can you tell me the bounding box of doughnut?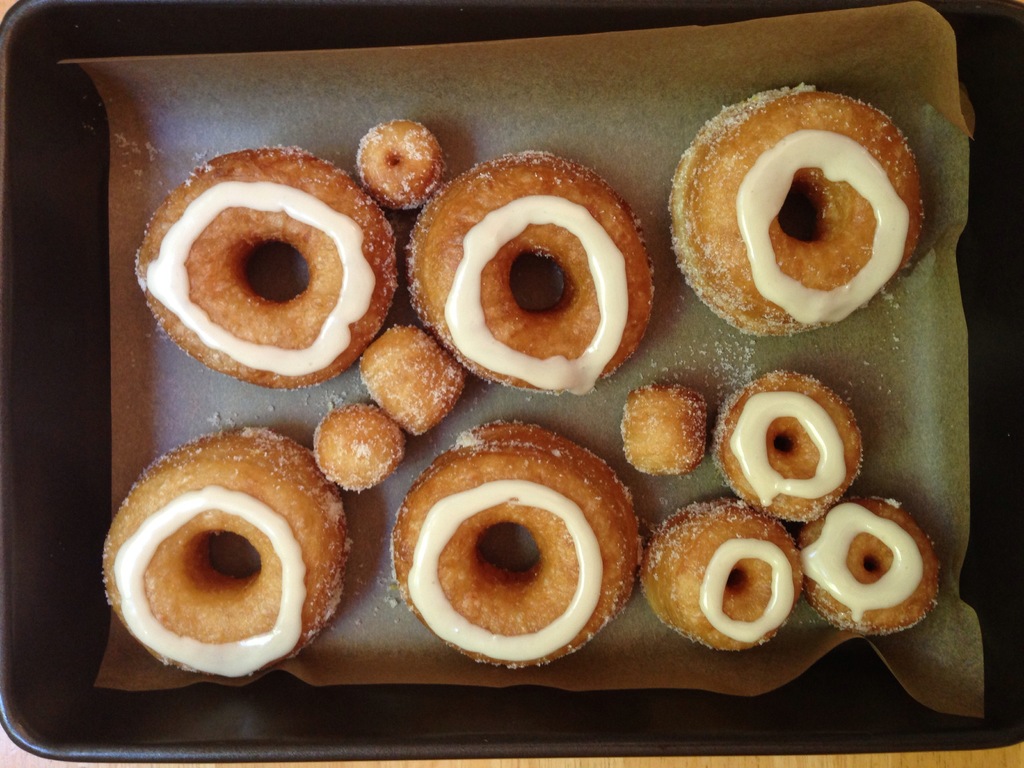
641:497:809:652.
